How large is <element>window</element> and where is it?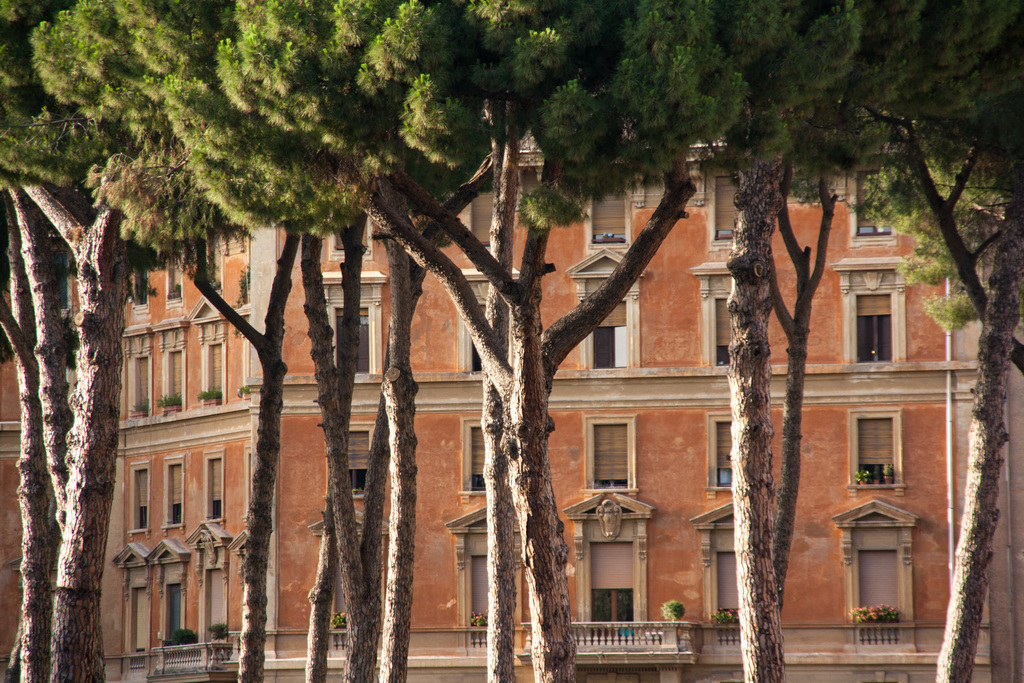
Bounding box: {"x1": 204, "y1": 448, "x2": 221, "y2": 523}.
